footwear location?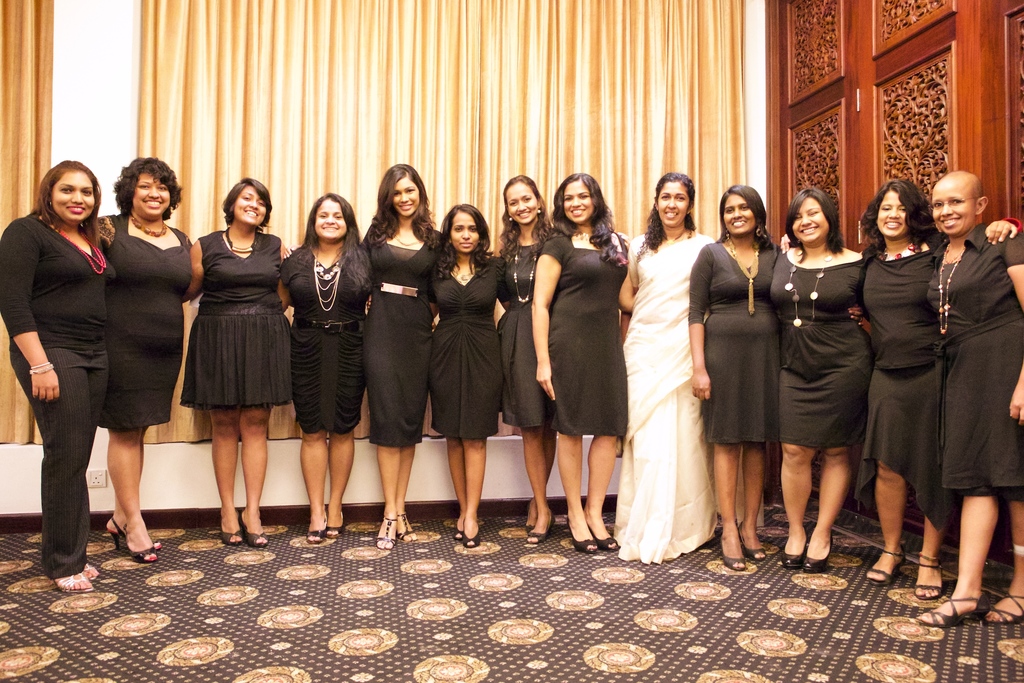
[left=216, top=507, right=248, bottom=548]
